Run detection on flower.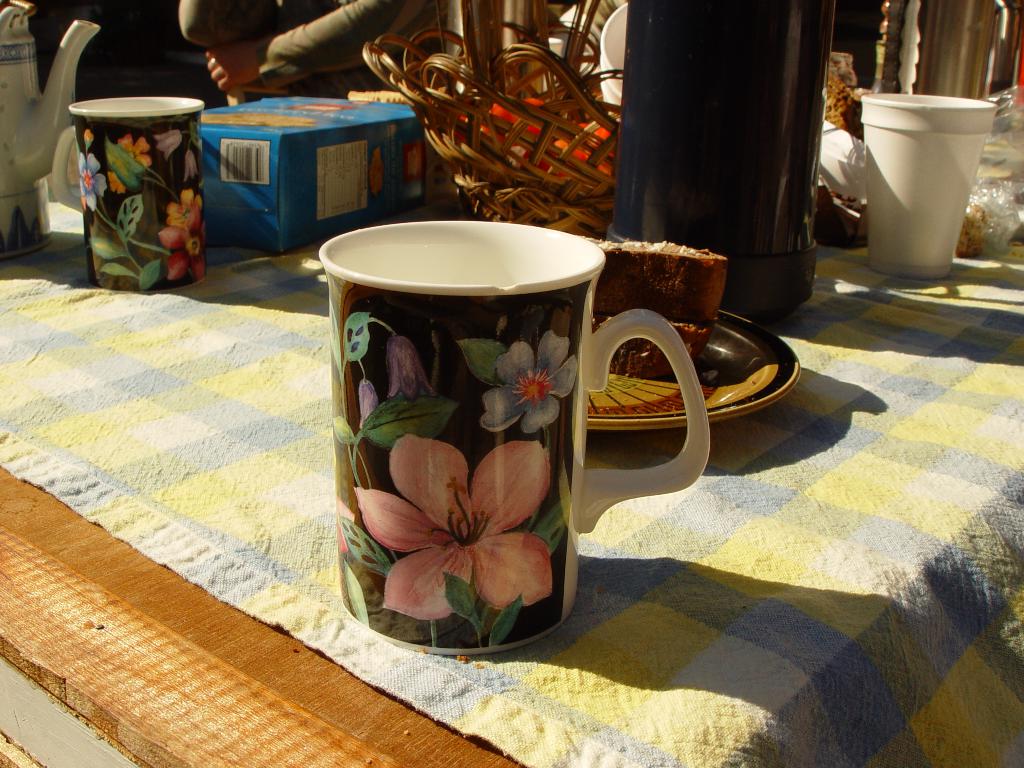
Result: [x1=329, y1=414, x2=355, y2=447].
